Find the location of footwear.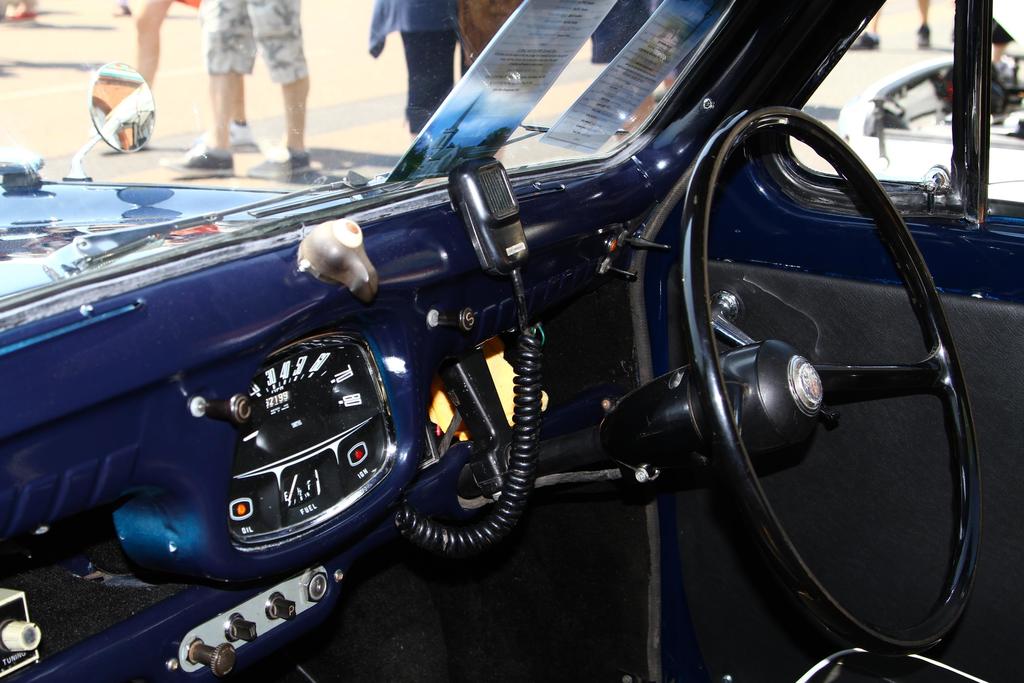
Location: 115, 2, 136, 15.
